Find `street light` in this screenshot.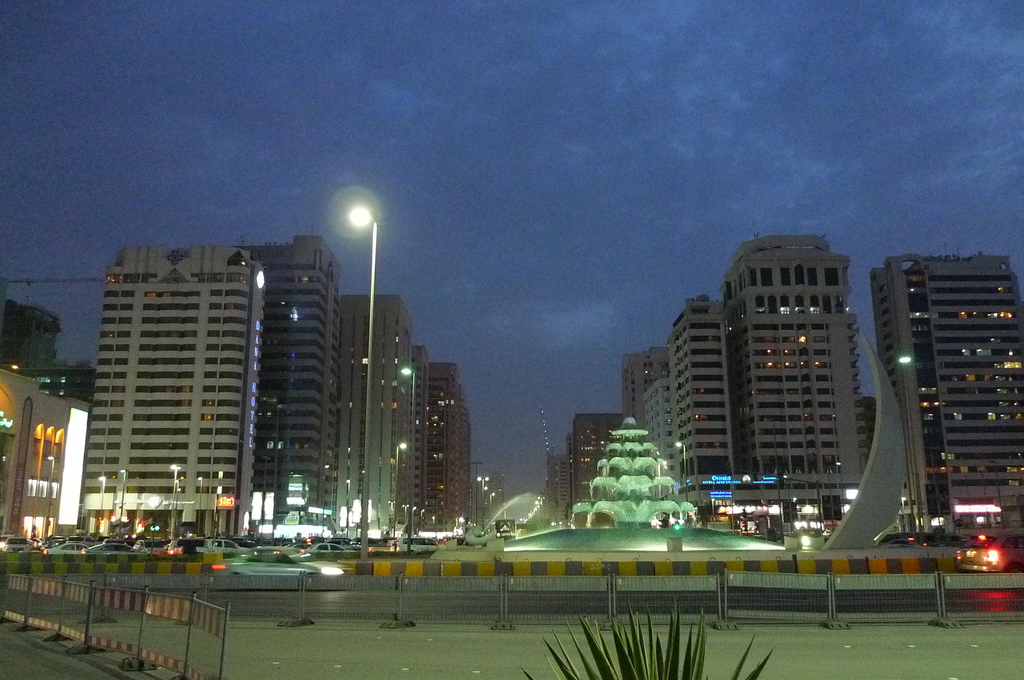
The bounding box for `street light` is 468,461,484,528.
